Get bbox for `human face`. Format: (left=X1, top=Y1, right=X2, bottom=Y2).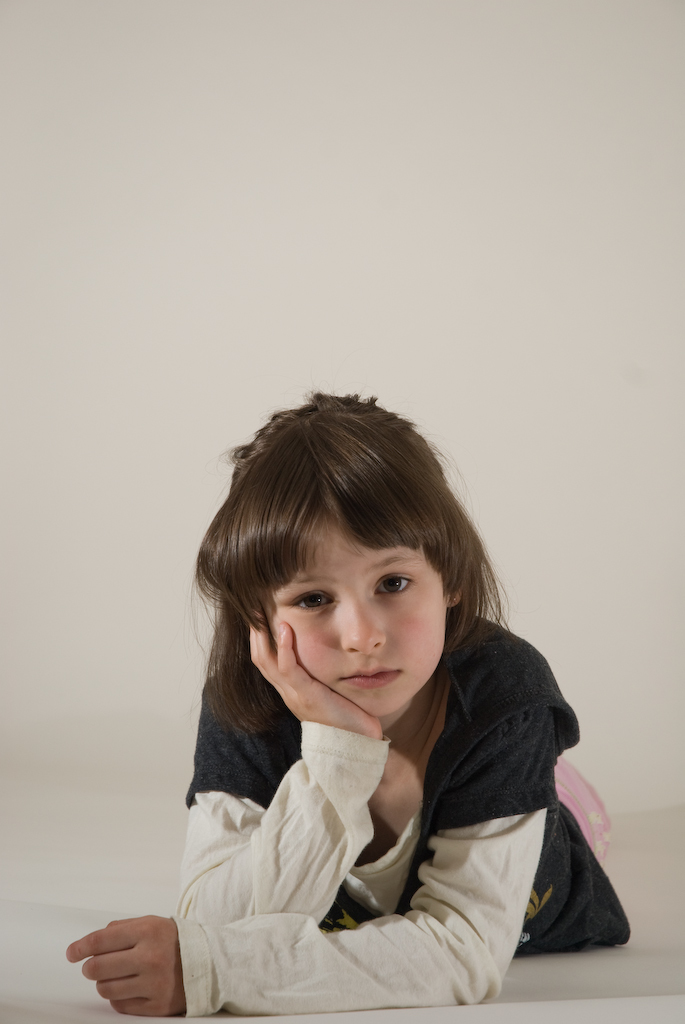
(left=261, top=496, right=454, bottom=716).
